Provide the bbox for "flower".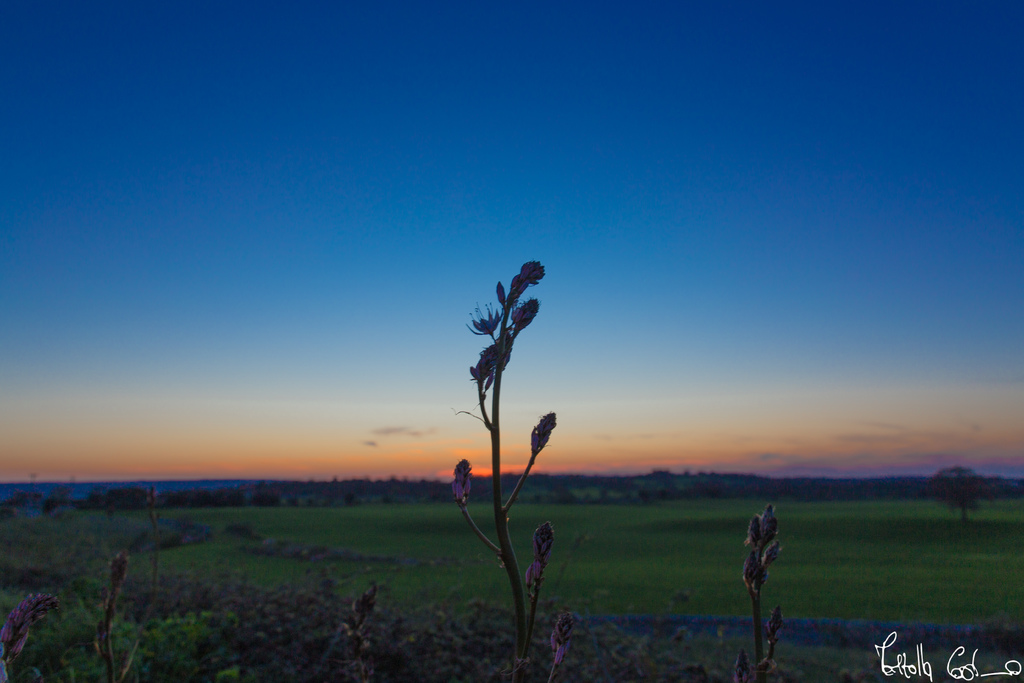
box=[468, 345, 513, 390].
